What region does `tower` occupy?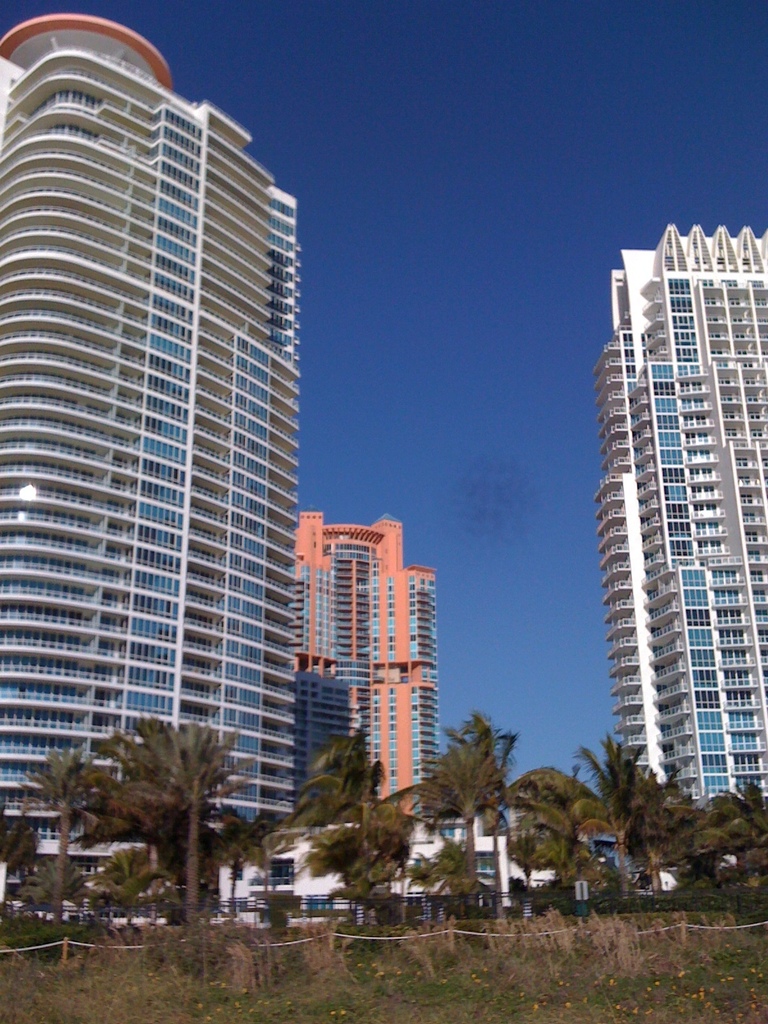
BBox(294, 510, 441, 934).
